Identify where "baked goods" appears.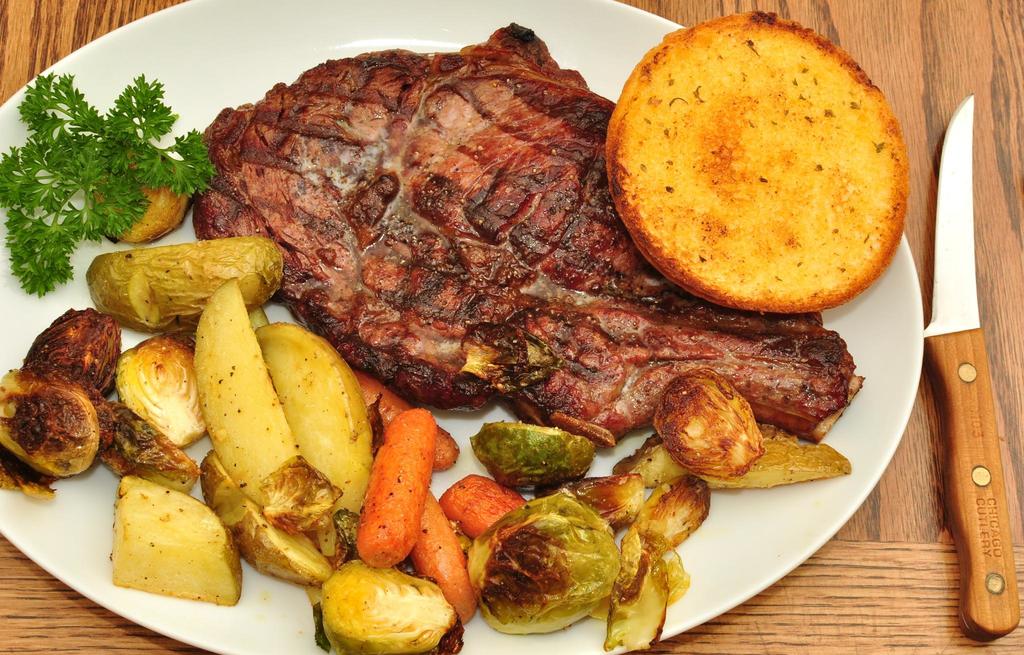
Appears at 643, 17, 916, 326.
